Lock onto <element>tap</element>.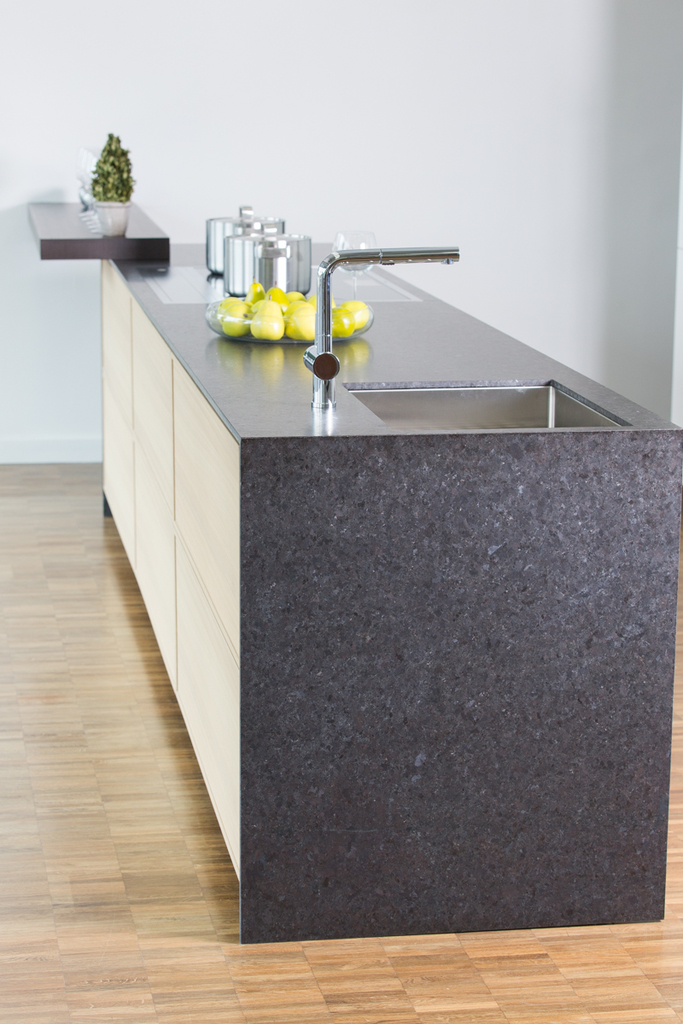
Locked: (293, 235, 456, 394).
